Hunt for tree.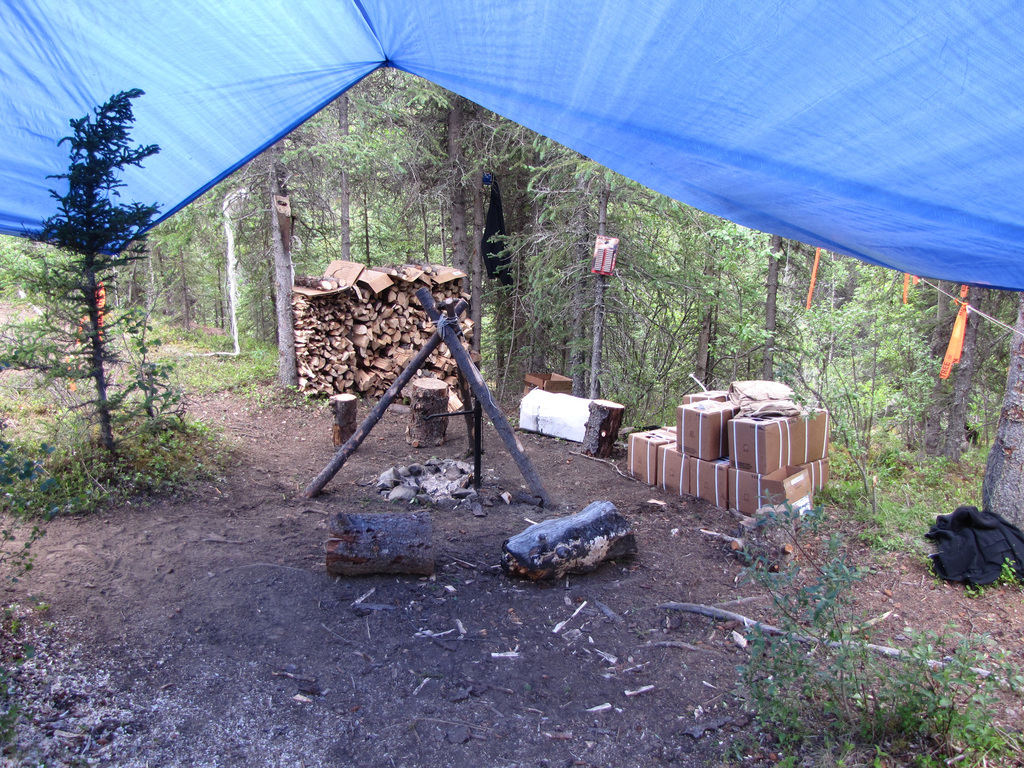
Hunted down at (24, 64, 182, 523).
